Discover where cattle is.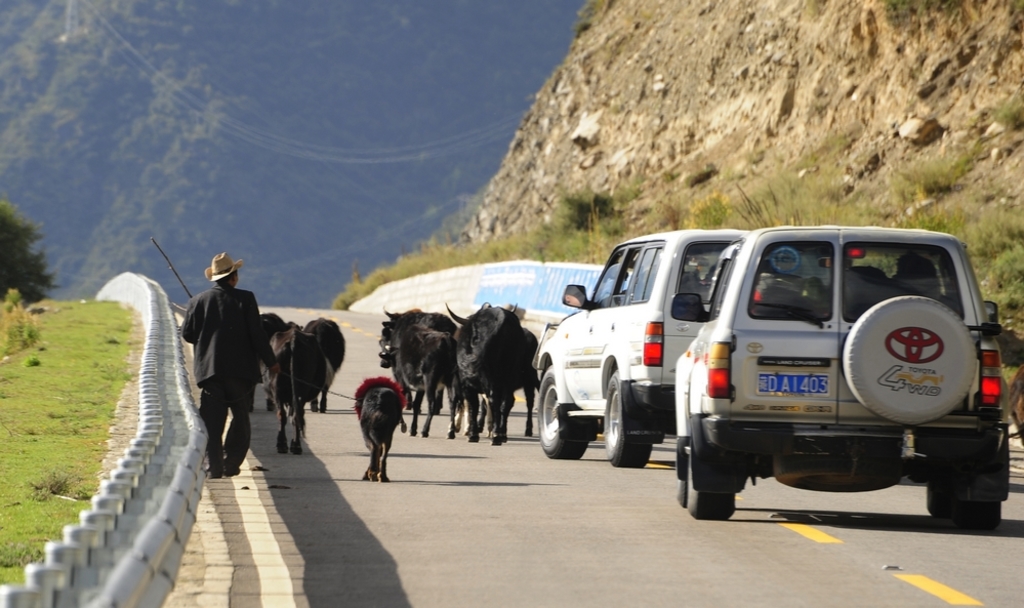
Discovered at Rect(305, 317, 345, 409).
